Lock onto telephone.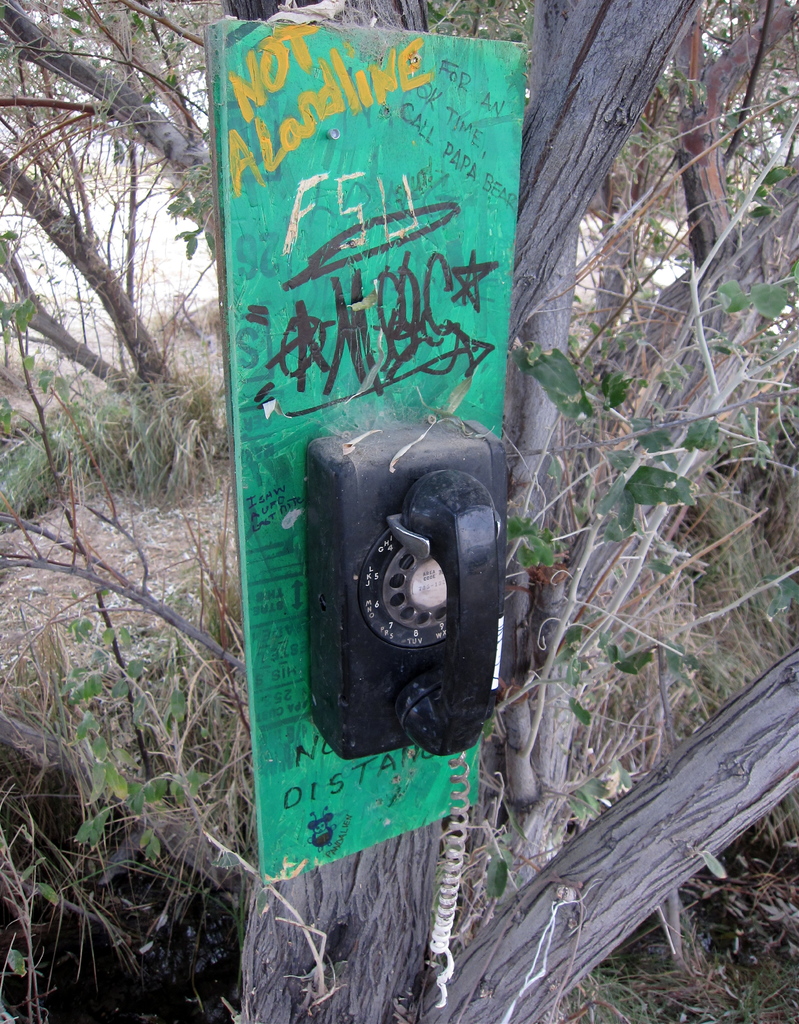
Locked: rect(291, 380, 522, 780).
